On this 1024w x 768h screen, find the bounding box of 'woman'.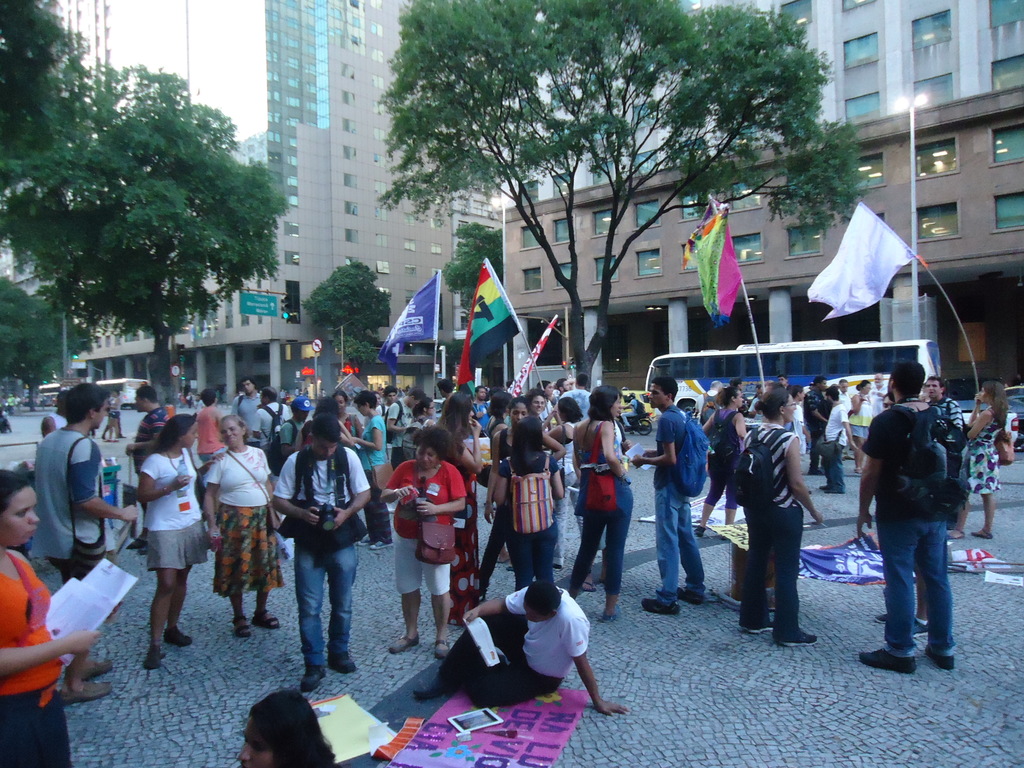
Bounding box: bbox(348, 393, 394, 547).
